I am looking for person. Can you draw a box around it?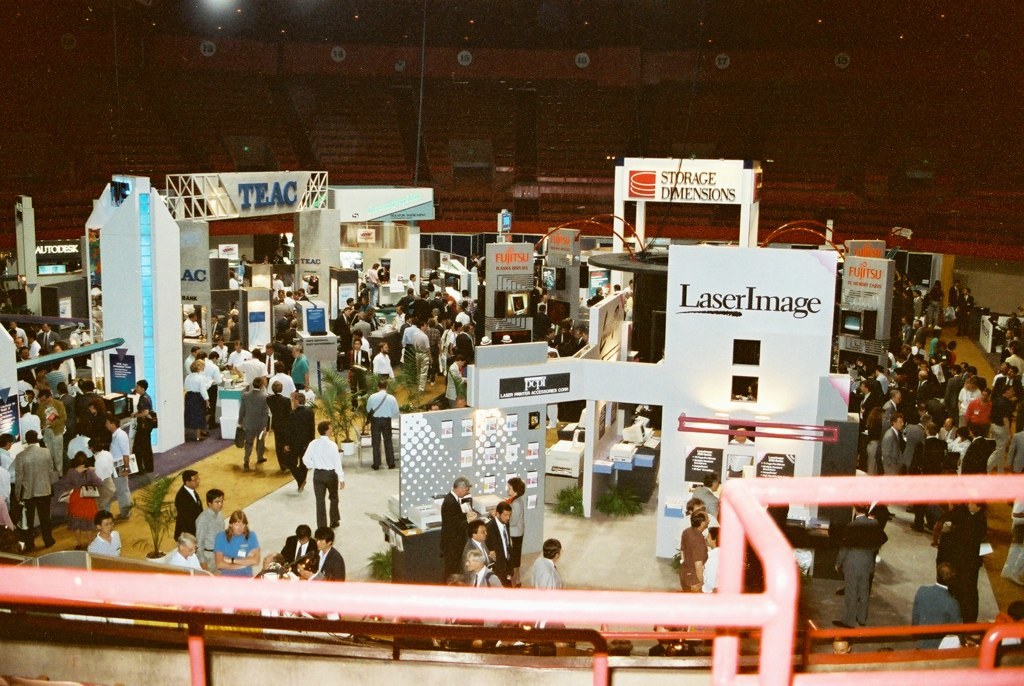
Sure, the bounding box is [240, 253, 251, 278].
